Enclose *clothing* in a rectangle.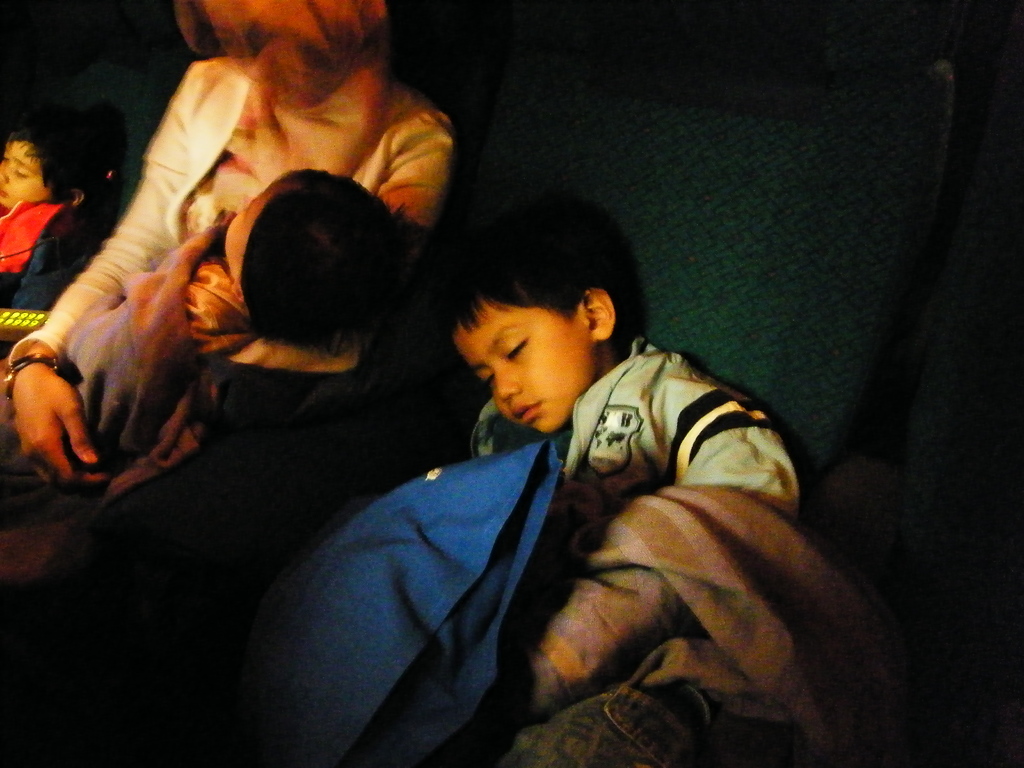
select_region(0, 204, 72, 358).
